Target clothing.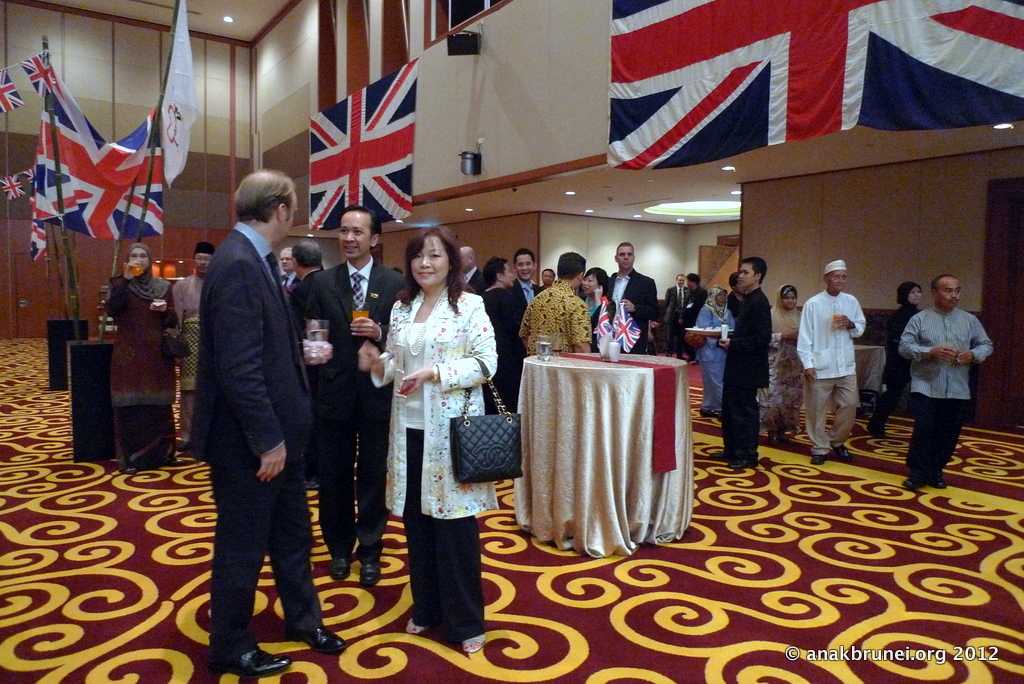
Target region: bbox(182, 211, 316, 650).
